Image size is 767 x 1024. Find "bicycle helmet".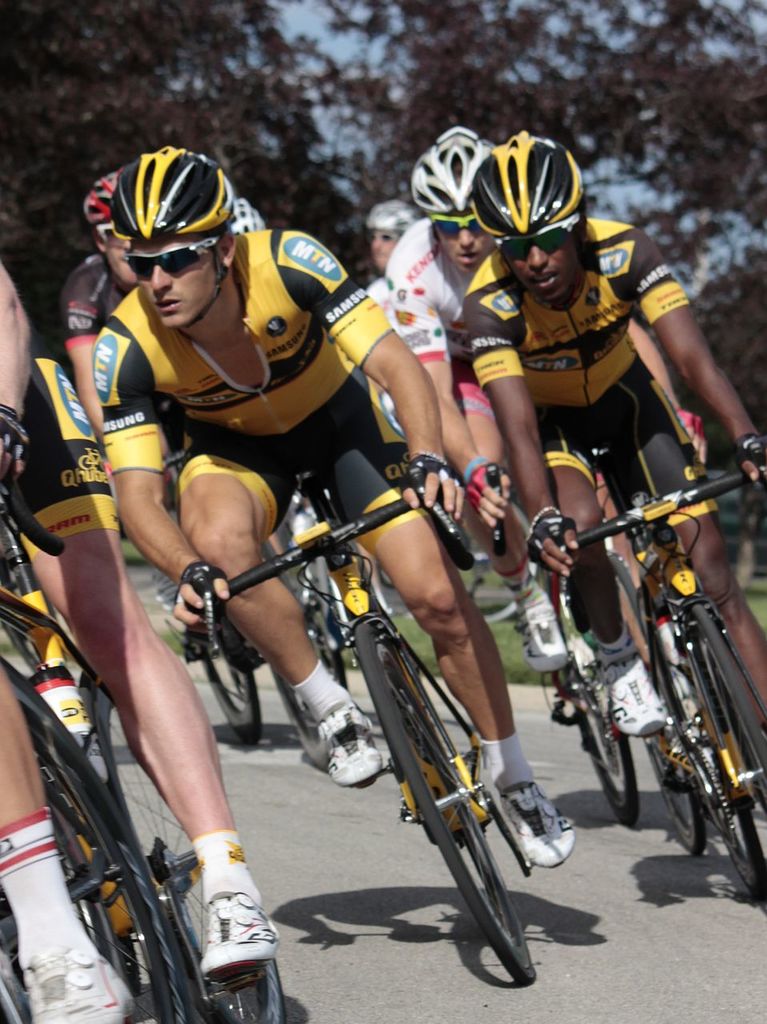
106,142,243,330.
